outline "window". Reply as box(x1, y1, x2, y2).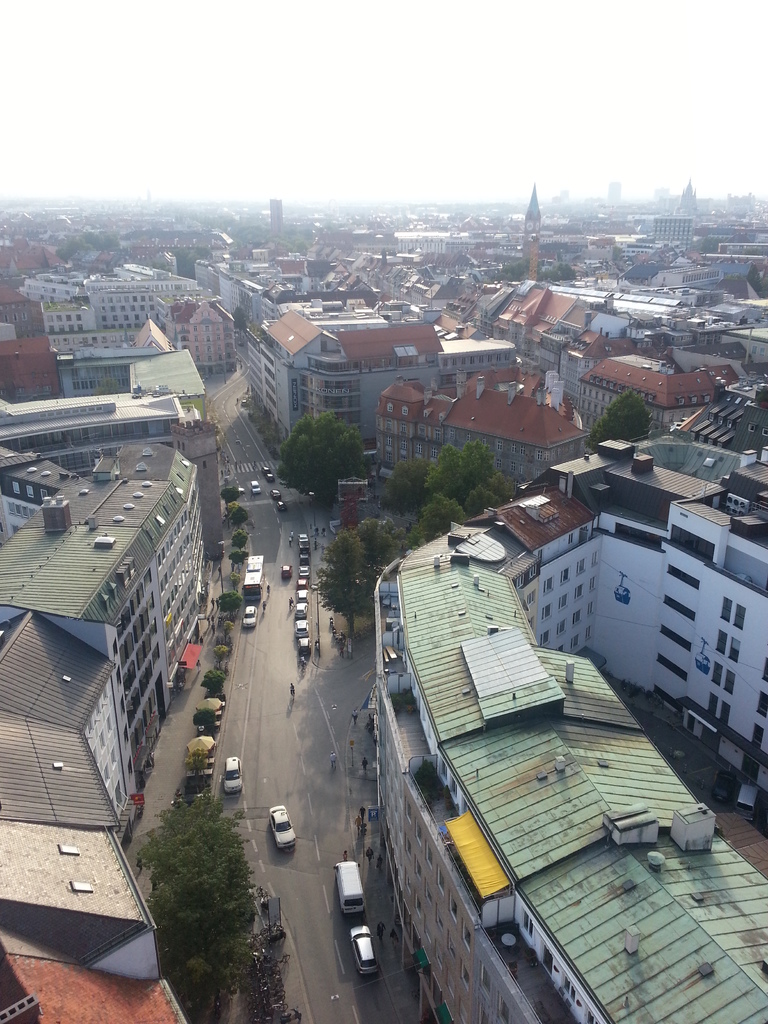
box(187, 344, 201, 349).
